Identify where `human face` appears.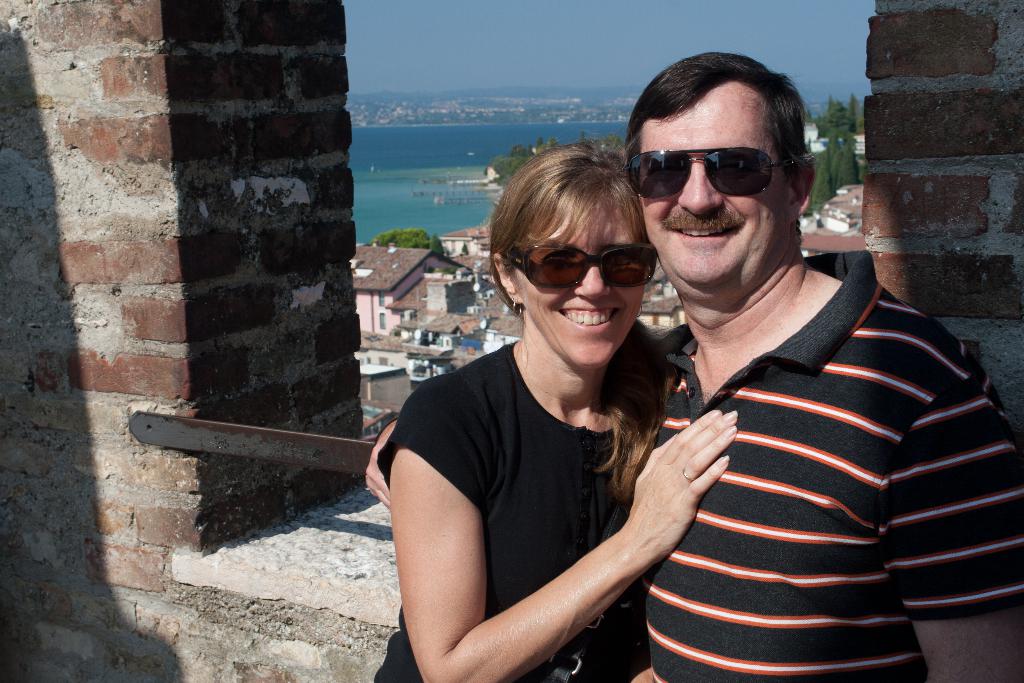
Appears at box=[527, 199, 646, 360].
